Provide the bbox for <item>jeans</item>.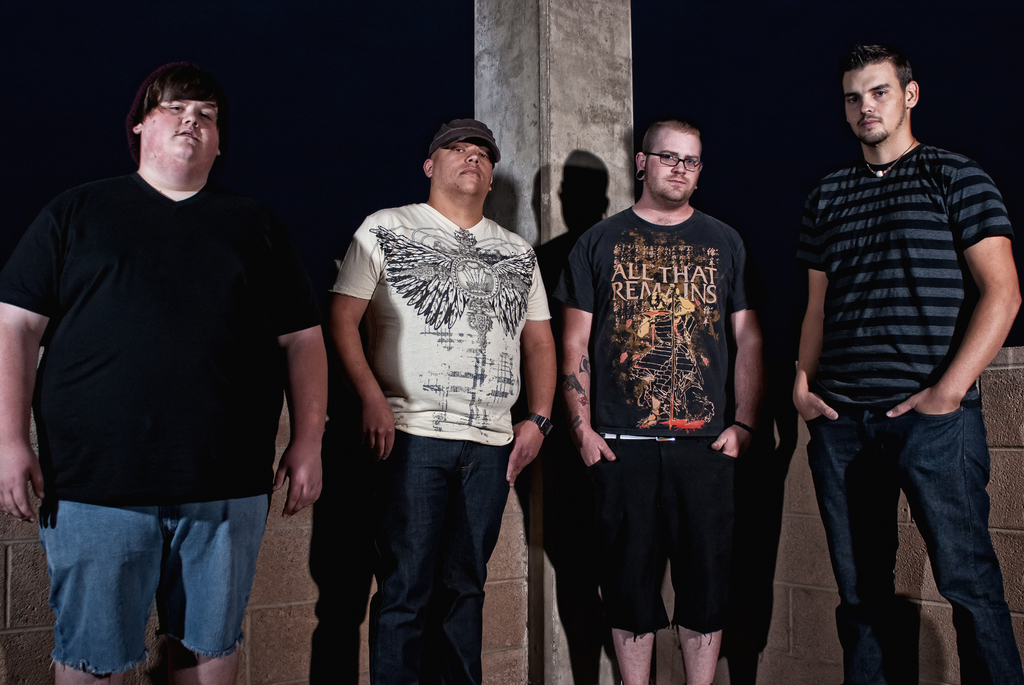
[796,390,1023,684].
